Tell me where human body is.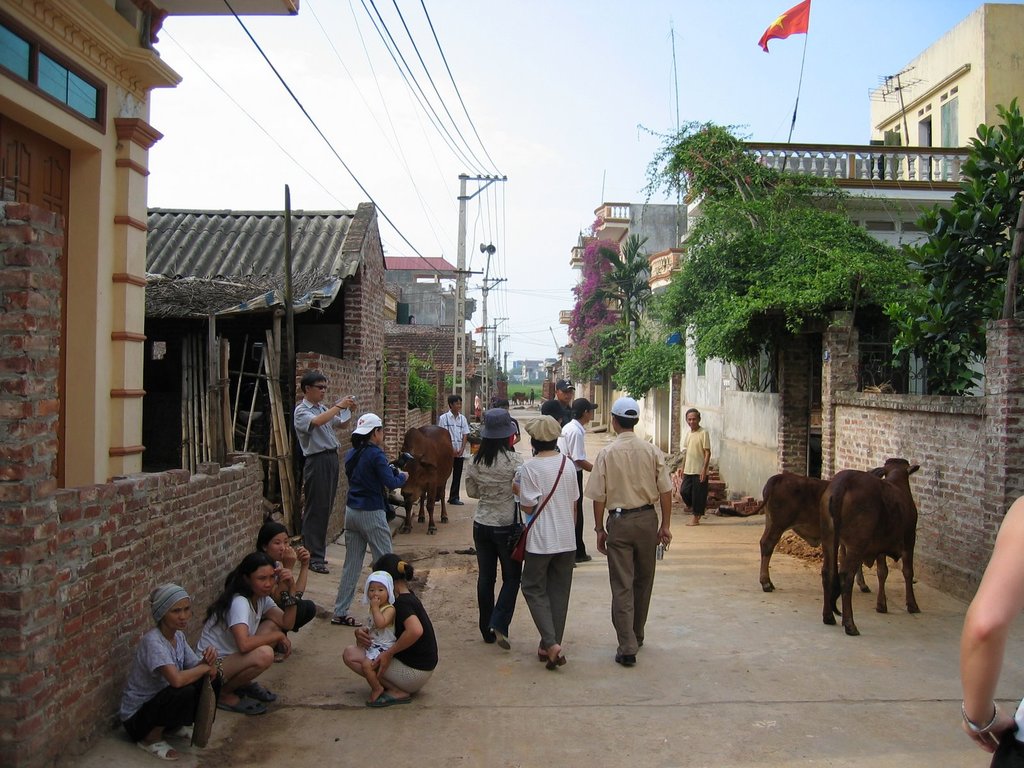
human body is at box(506, 417, 521, 452).
